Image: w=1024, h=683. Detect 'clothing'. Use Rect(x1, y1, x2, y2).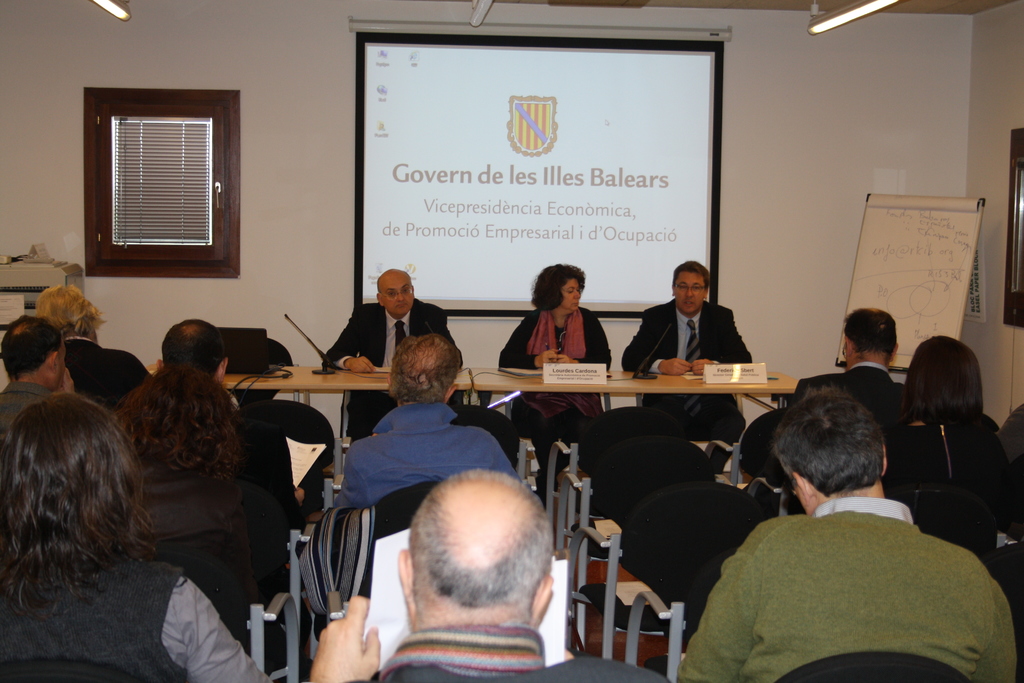
Rect(60, 327, 157, 409).
